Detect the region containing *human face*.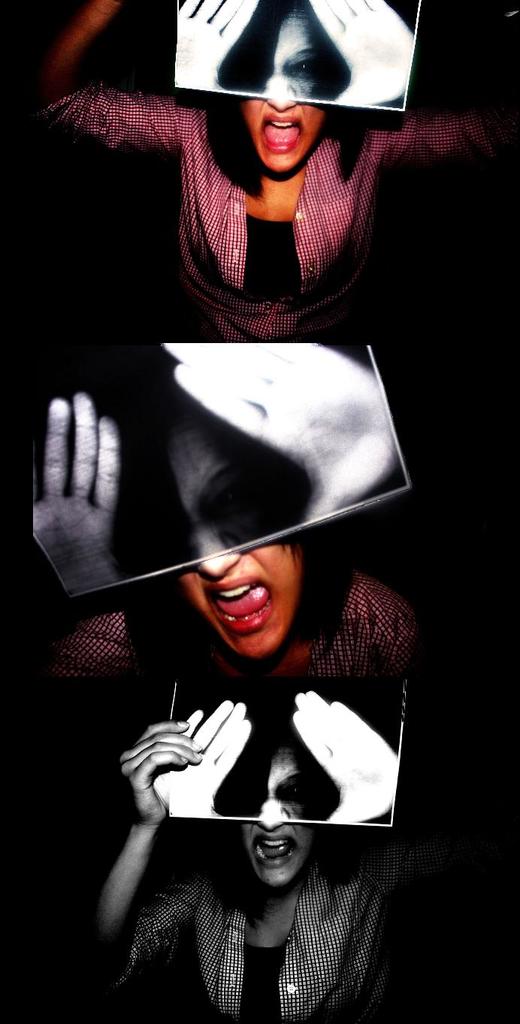
box(167, 415, 307, 652).
